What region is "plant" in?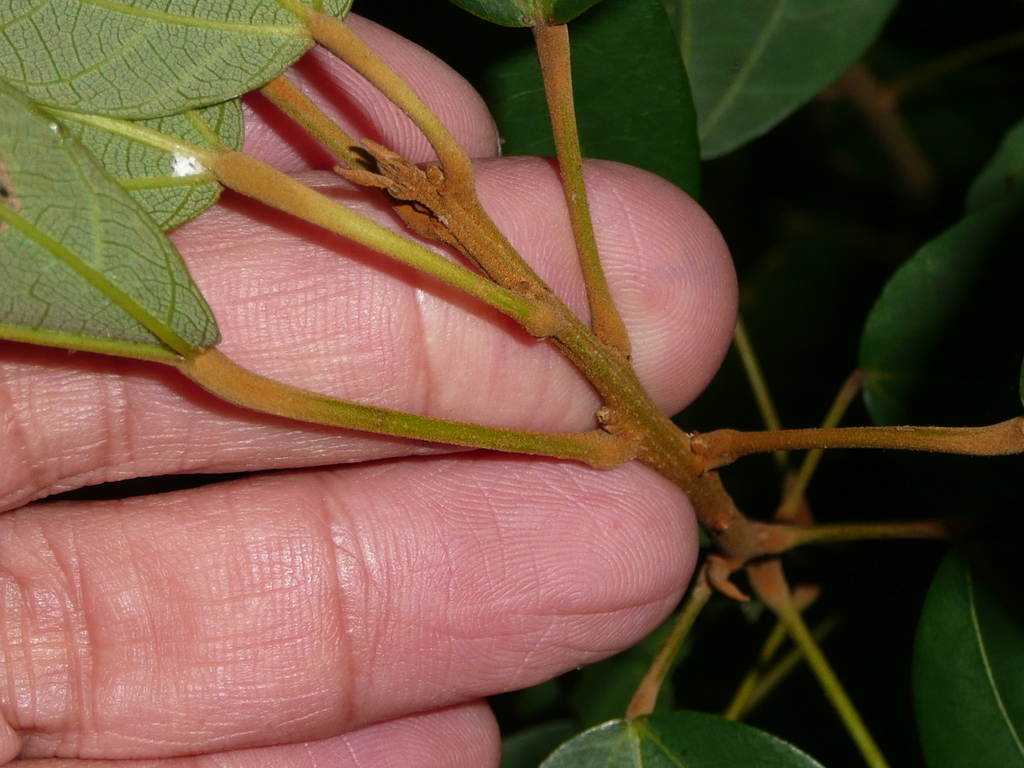
left=0, top=0, right=1022, bottom=767.
